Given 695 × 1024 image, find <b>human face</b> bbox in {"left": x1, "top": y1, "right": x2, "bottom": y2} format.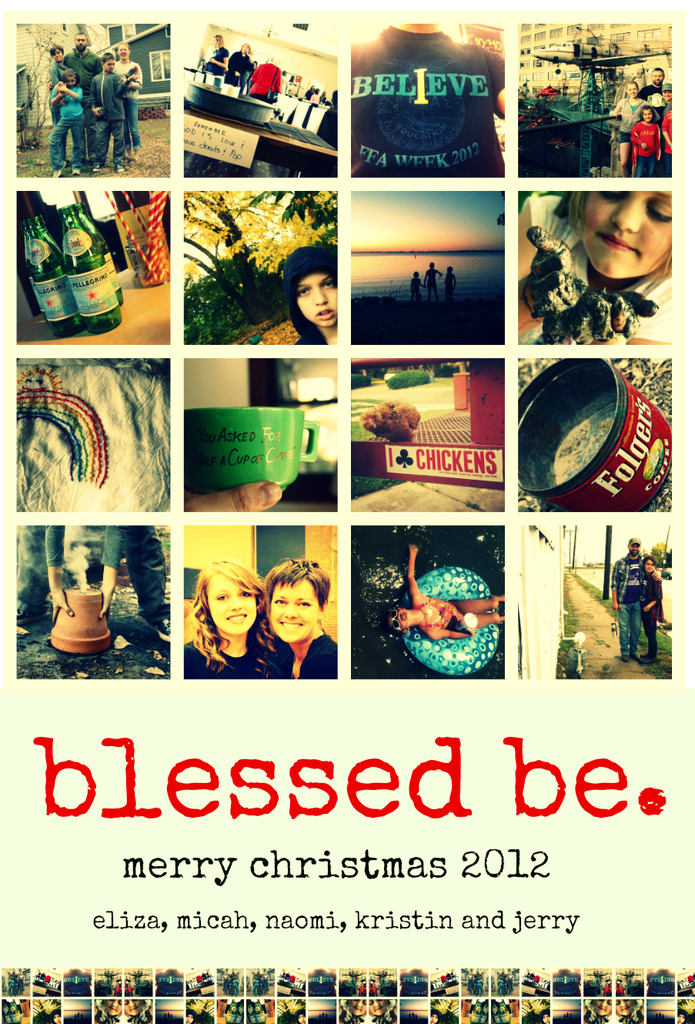
{"left": 653, "top": 71, "right": 663, "bottom": 82}.
